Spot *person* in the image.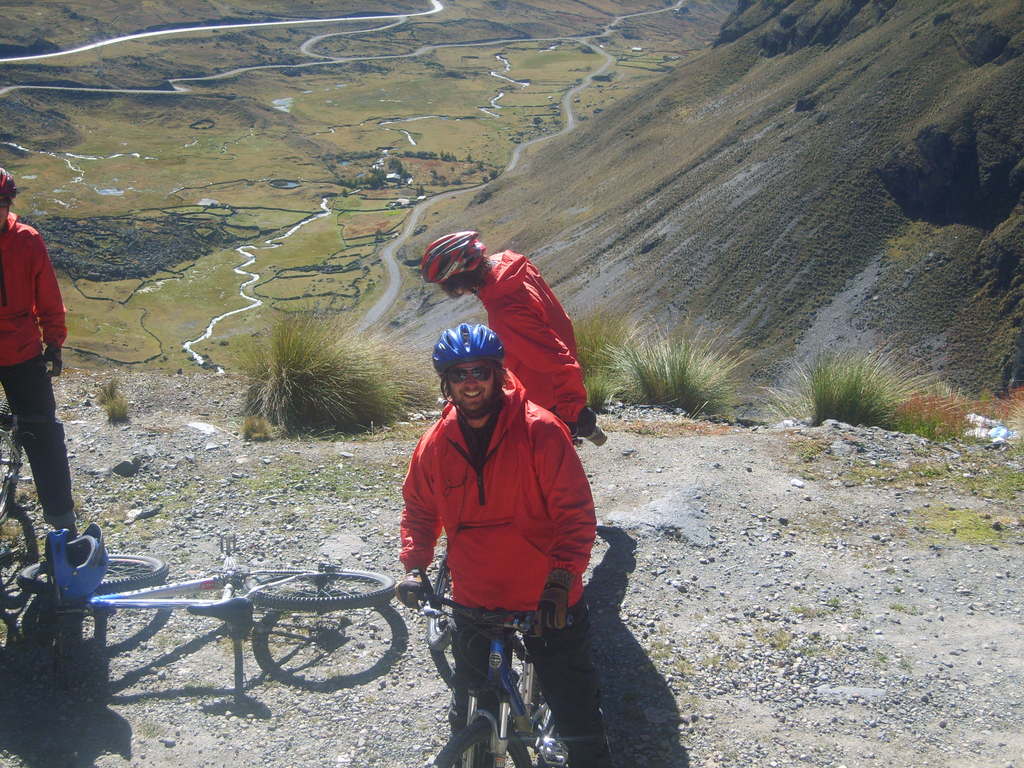
*person* found at (left=398, top=326, right=618, bottom=767).
